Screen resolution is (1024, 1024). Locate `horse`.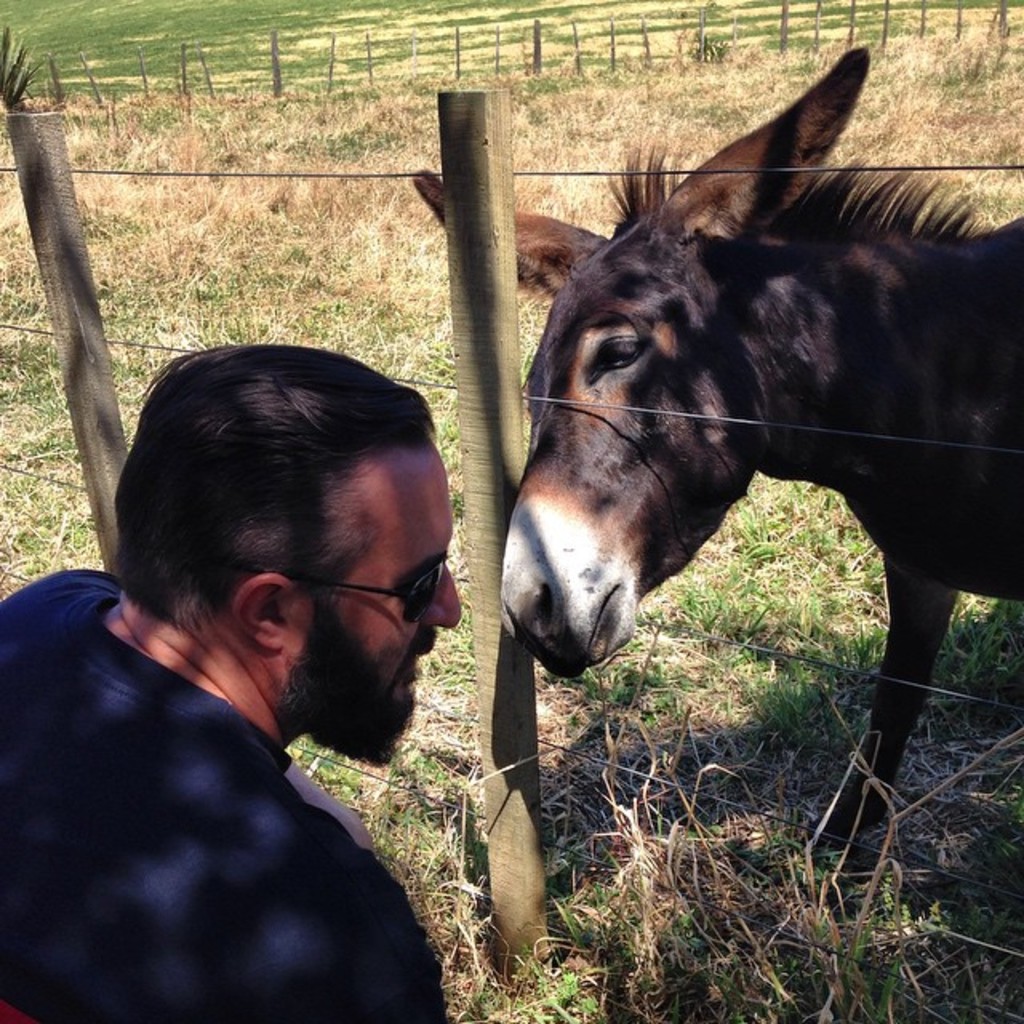
413:50:1022:850.
